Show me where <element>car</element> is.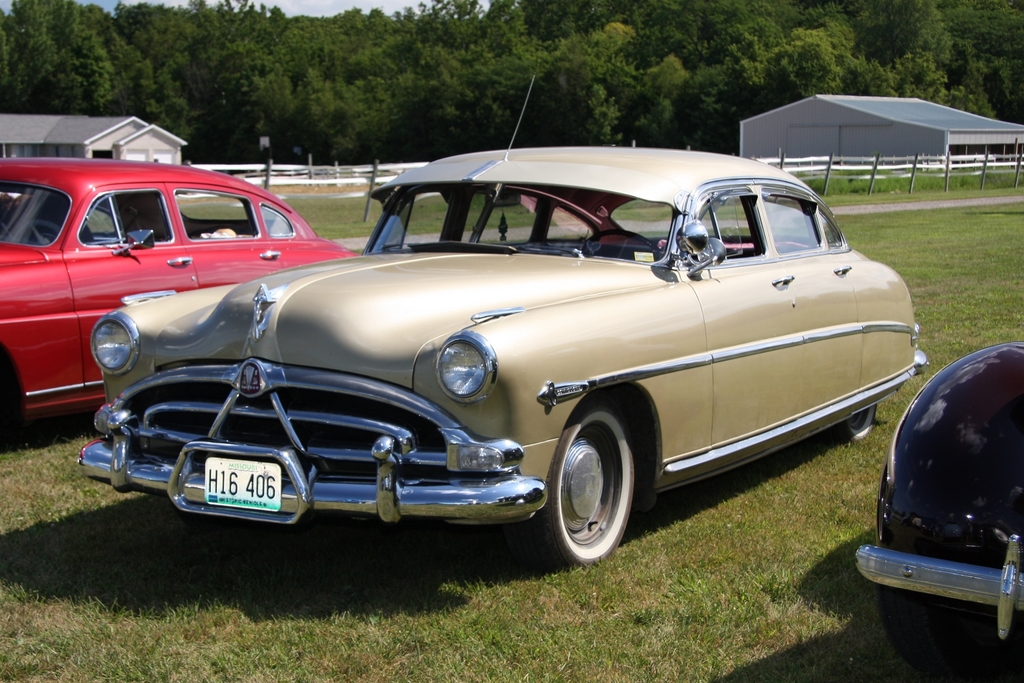
<element>car</element> is at x1=0 y1=157 x2=362 y2=449.
